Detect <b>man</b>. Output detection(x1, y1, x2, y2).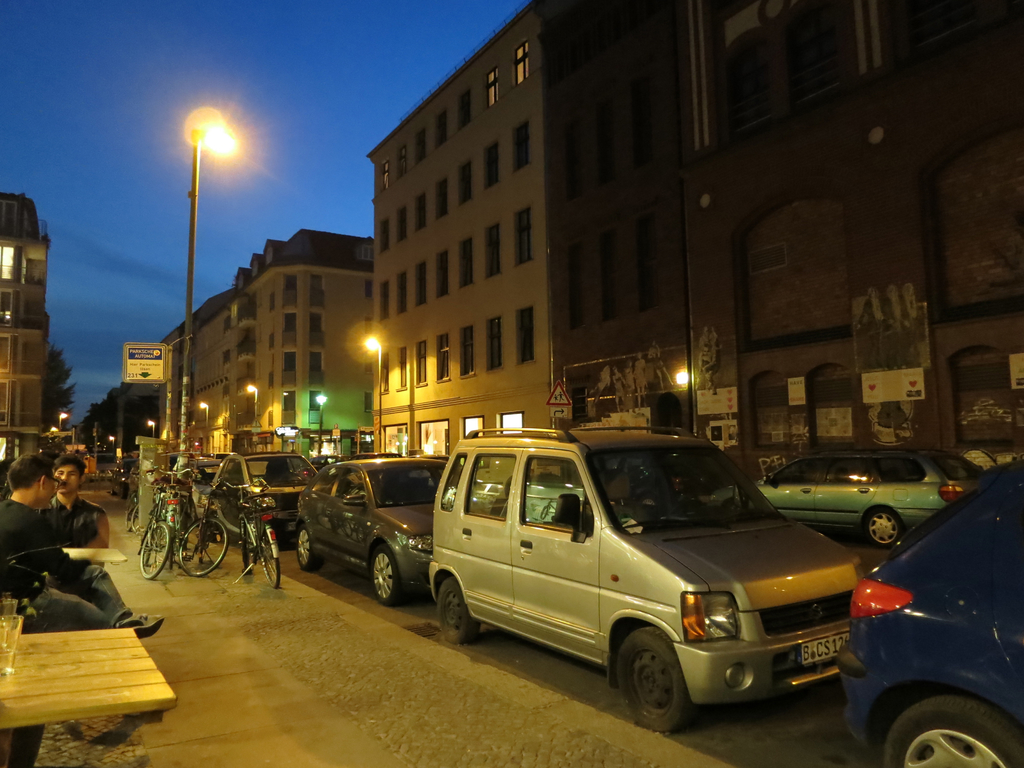
detection(2, 446, 166, 634).
